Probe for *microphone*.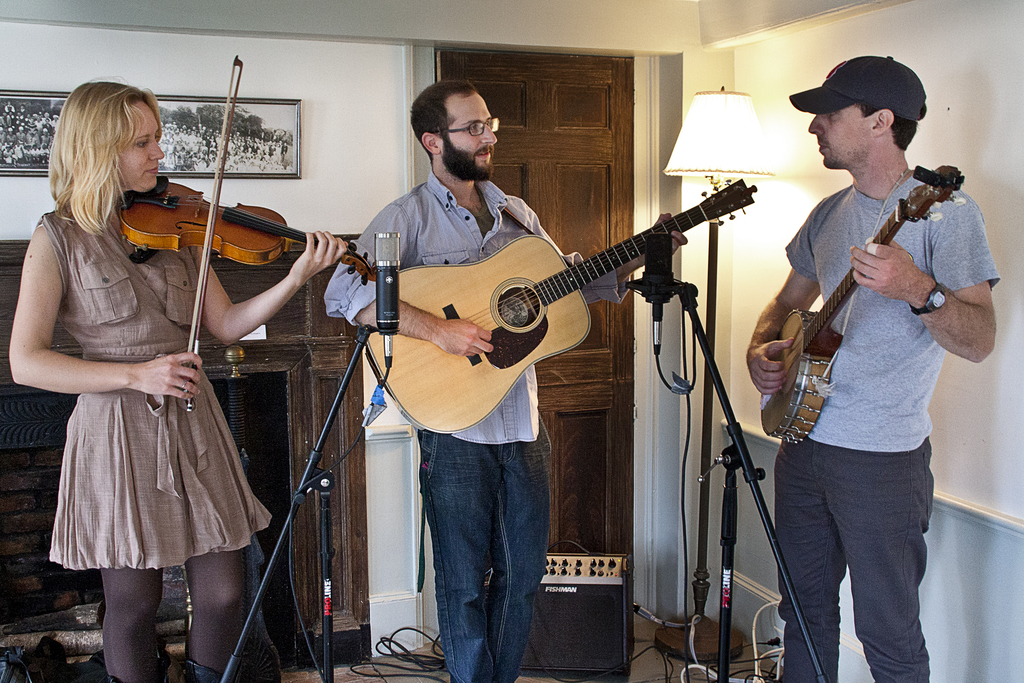
Probe result: {"left": 371, "top": 222, "right": 410, "bottom": 374}.
